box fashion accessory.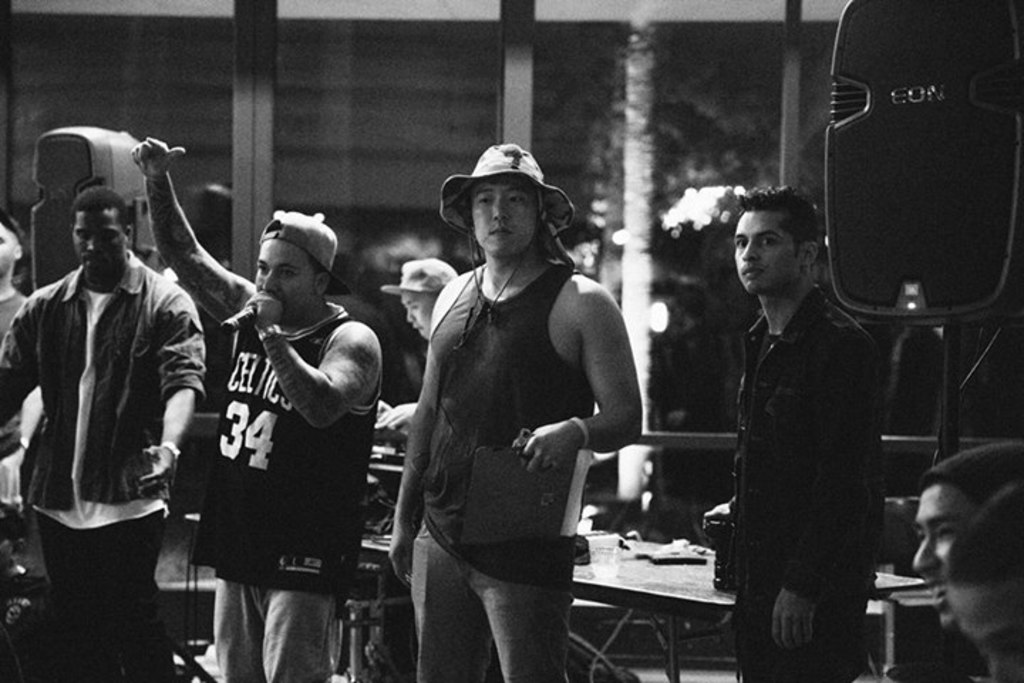
x1=438, y1=138, x2=577, y2=235.
